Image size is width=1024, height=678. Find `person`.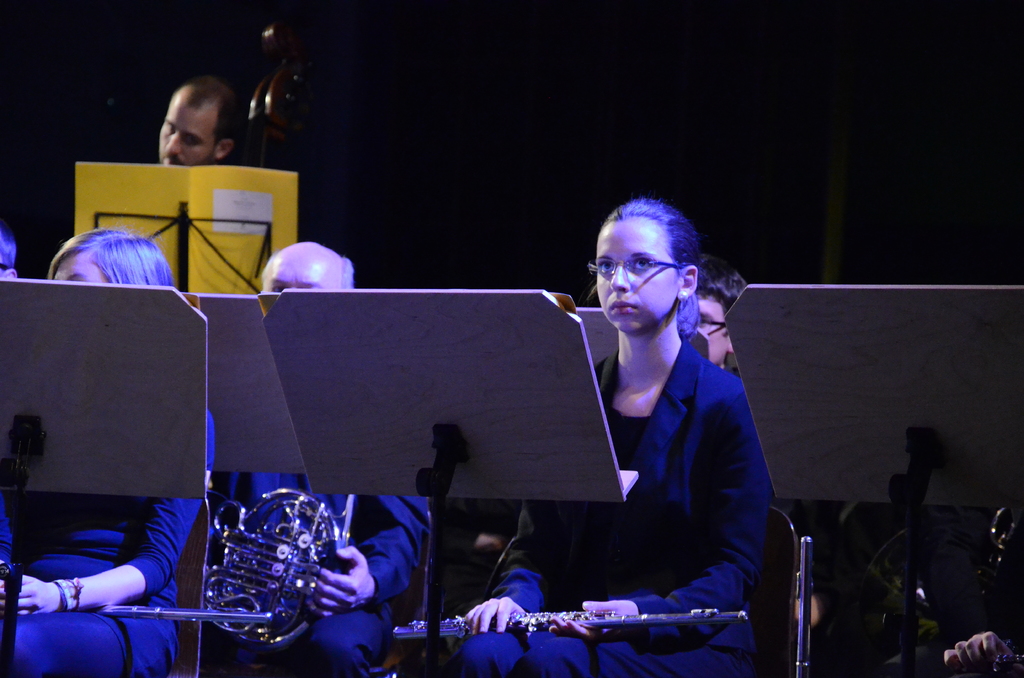
bbox=[0, 230, 215, 675].
